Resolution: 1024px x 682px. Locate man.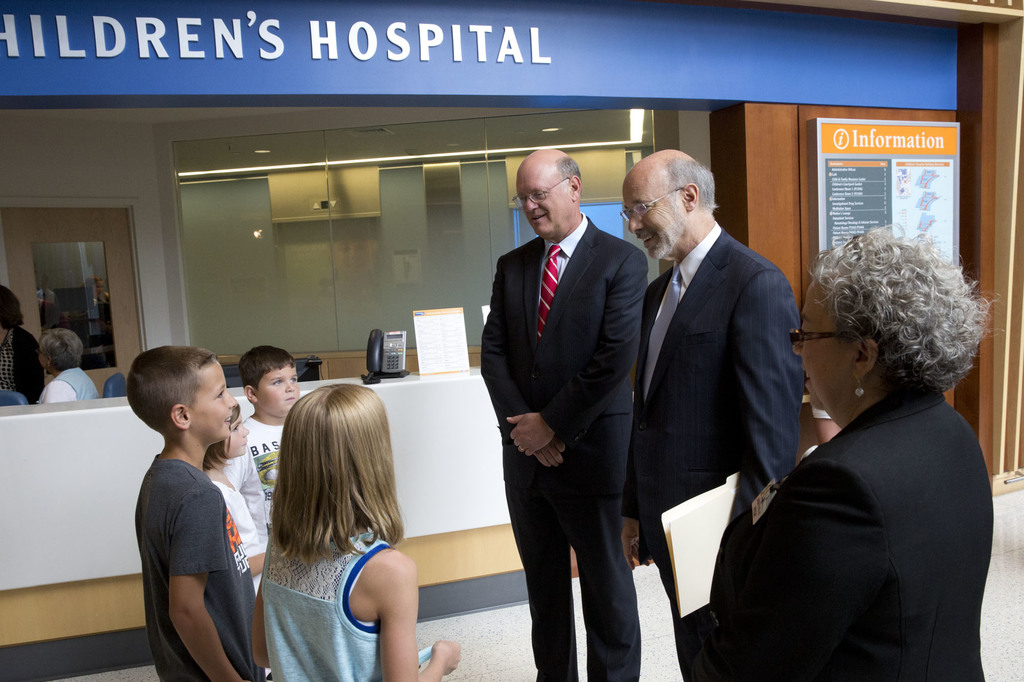
select_region(480, 147, 652, 681).
